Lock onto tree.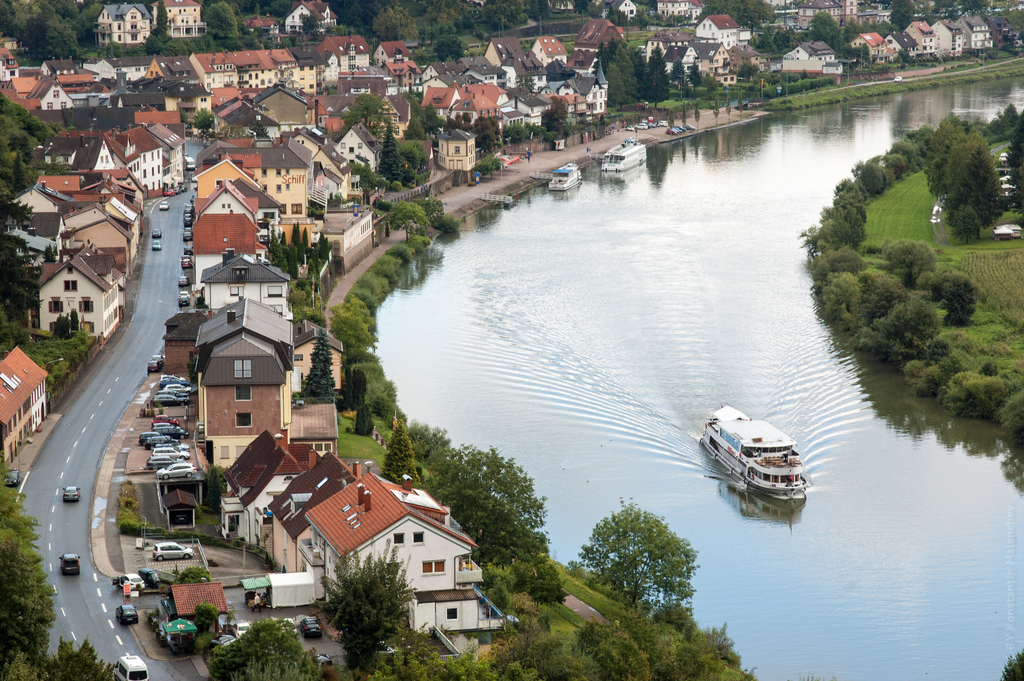
Locked: 753,28,808,51.
